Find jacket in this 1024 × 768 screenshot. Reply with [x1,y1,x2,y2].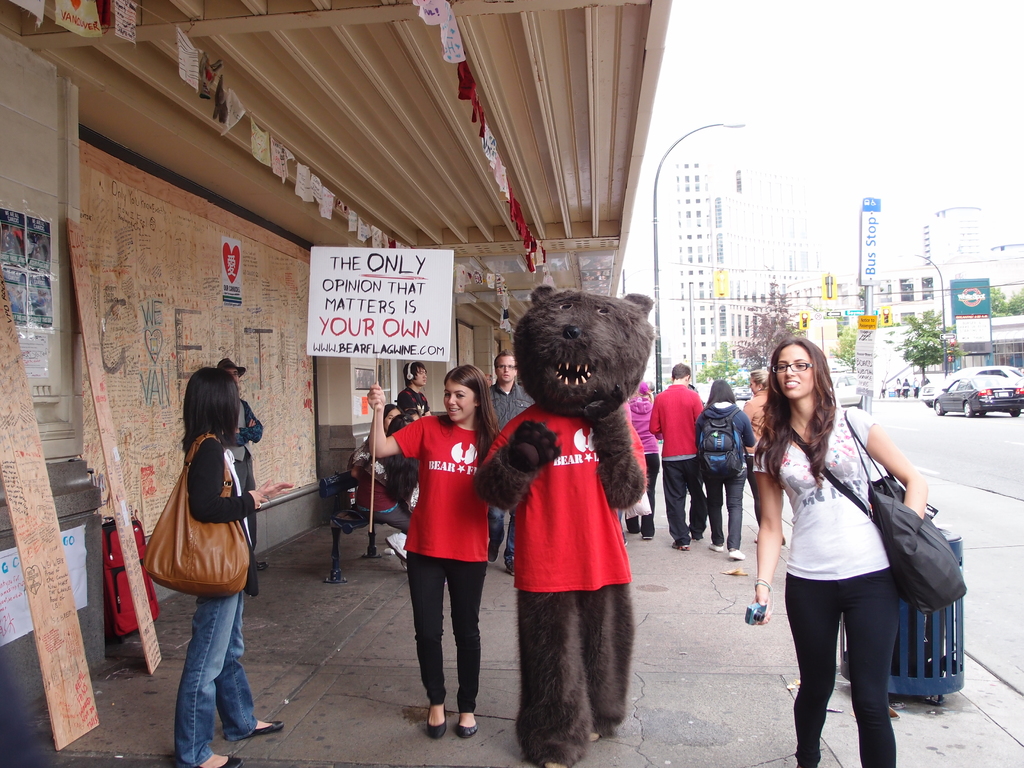
[695,401,762,448].
